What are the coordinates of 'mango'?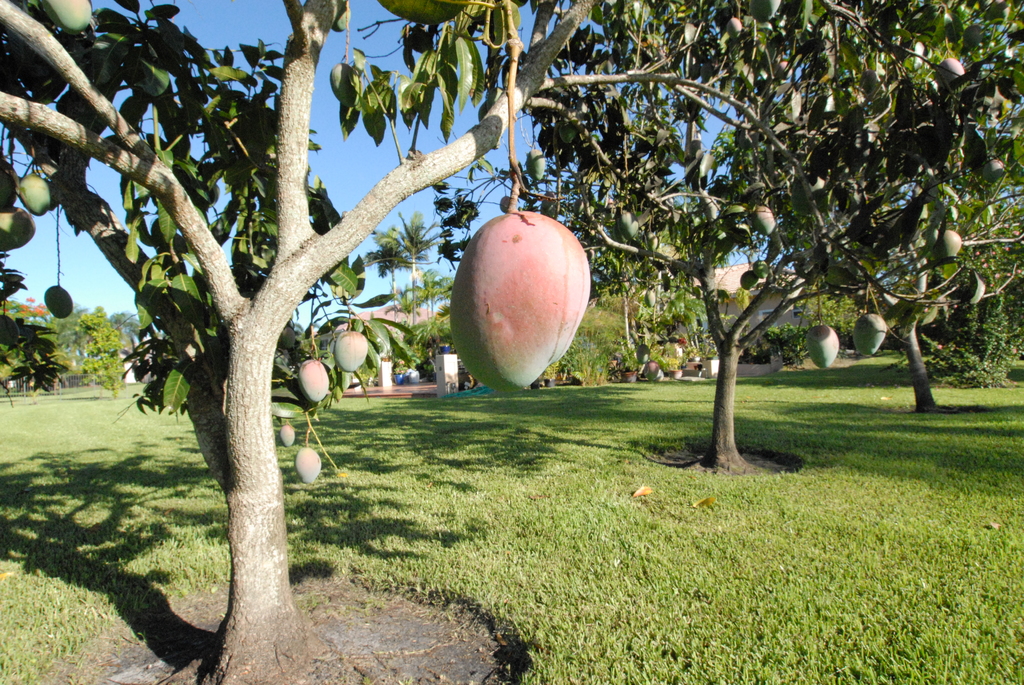
Rect(45, 287, 71, 319).
